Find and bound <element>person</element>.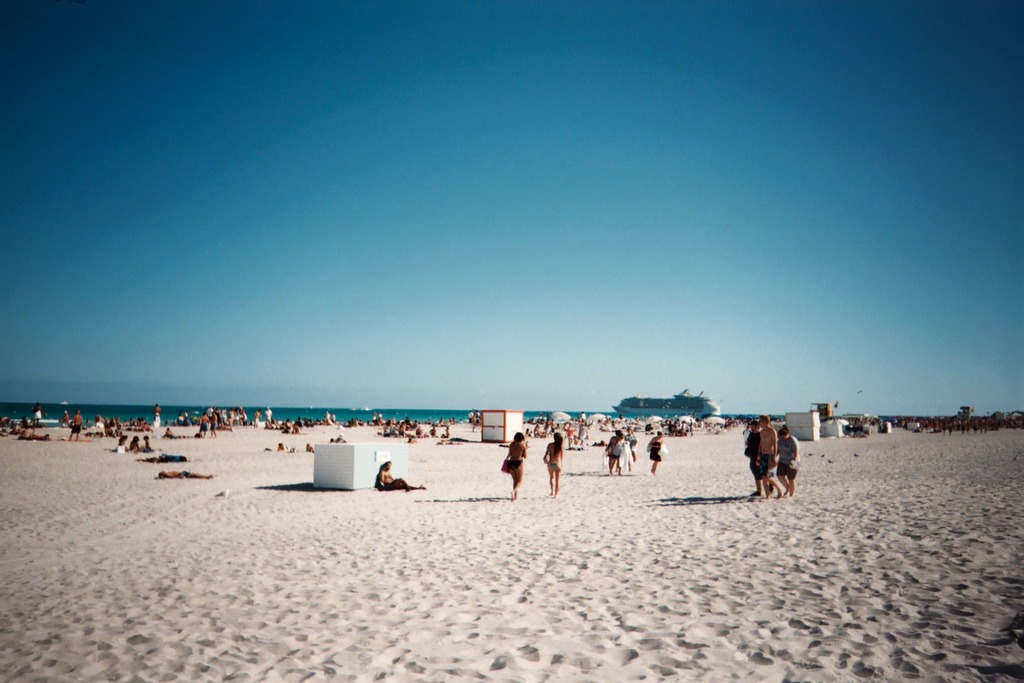
Bound: left=778, top=426, right=796, bottom=493.
